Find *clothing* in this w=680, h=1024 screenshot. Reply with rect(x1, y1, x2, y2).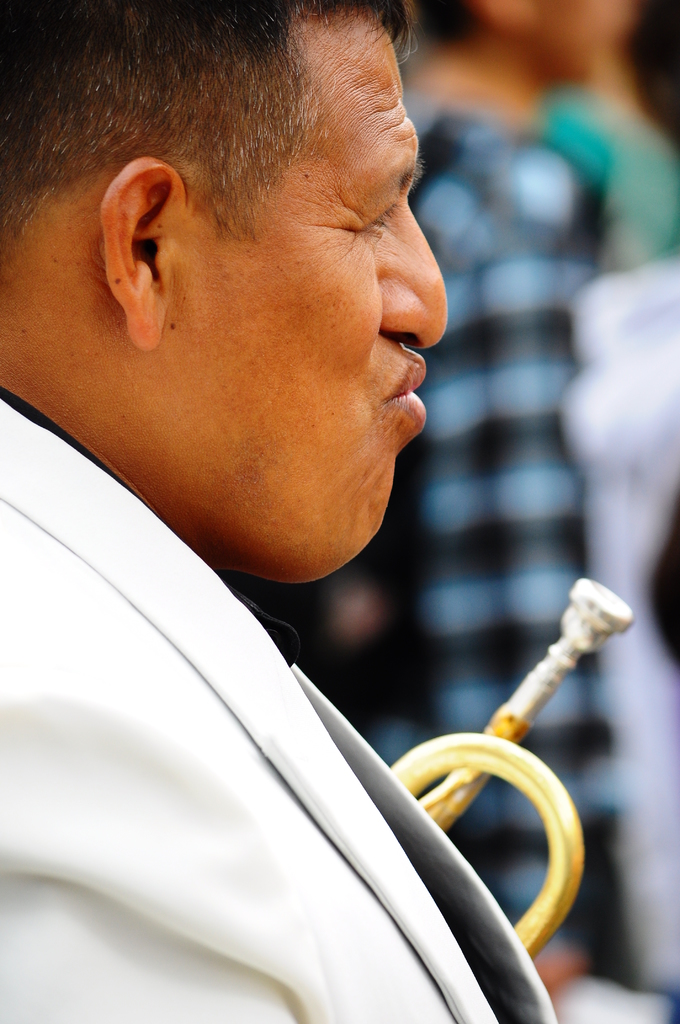
rect(0, 374, 556, 1021).
